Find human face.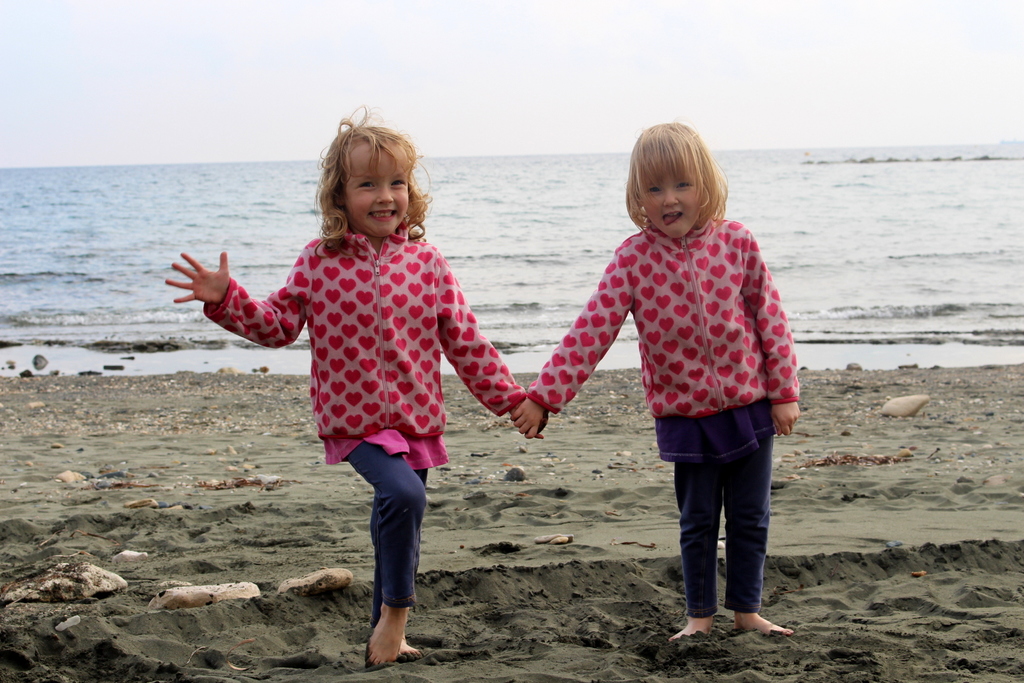
bbox(341, 142, 406, 237).
